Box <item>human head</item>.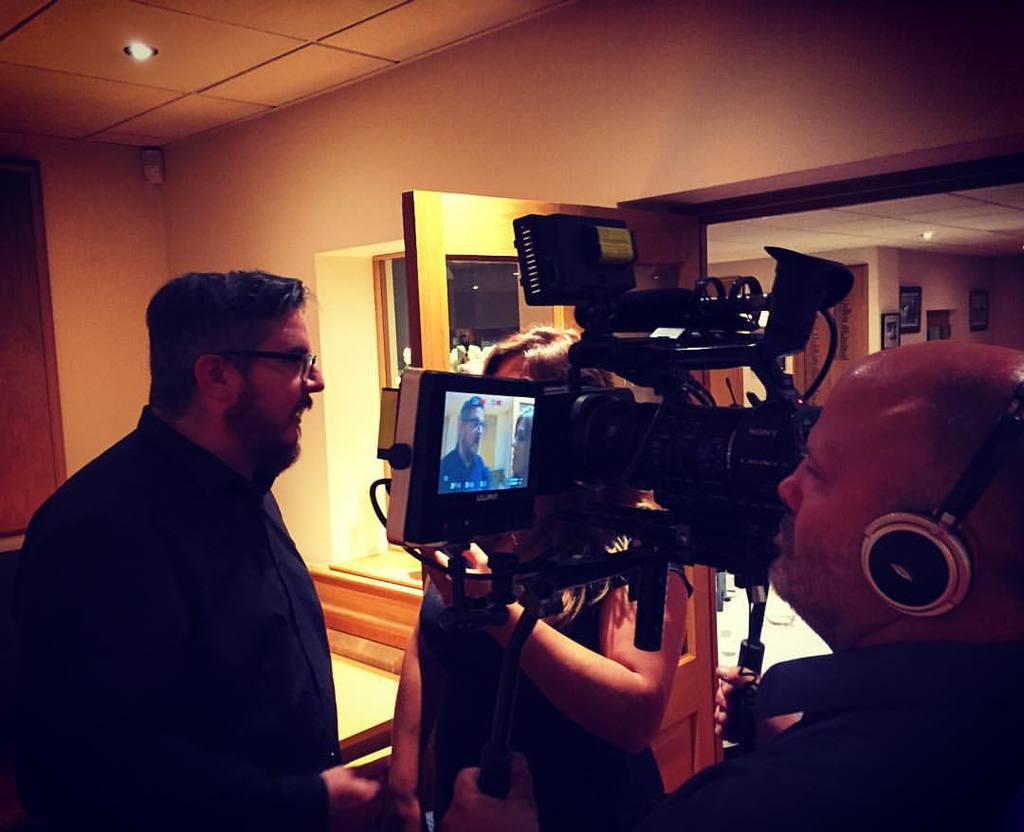
[507,407,535,477].
